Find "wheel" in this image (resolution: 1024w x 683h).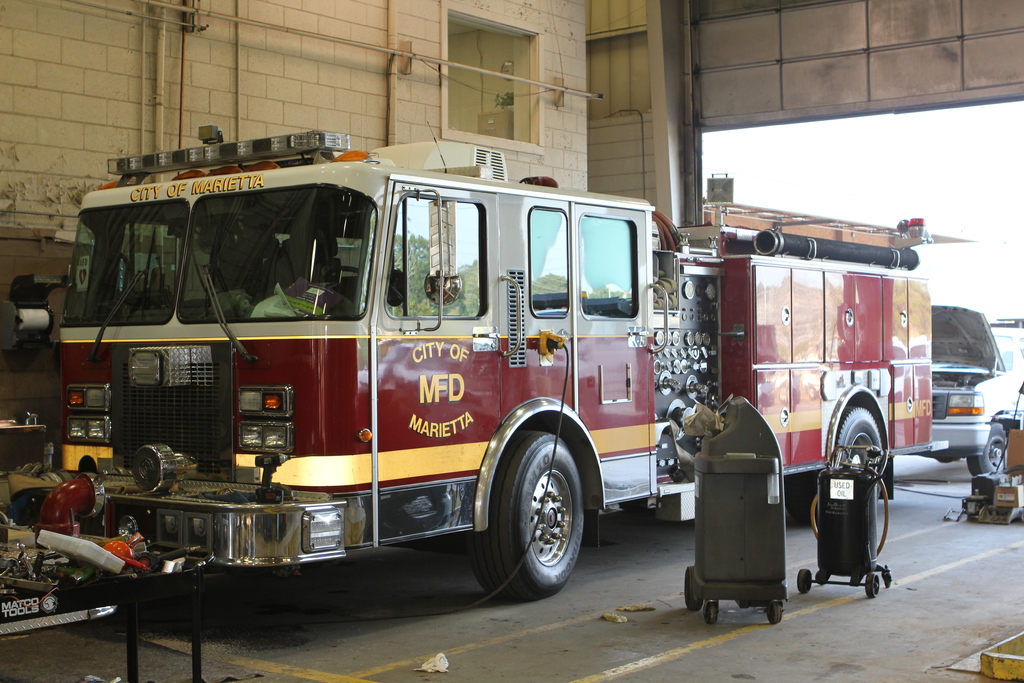
{"left": 765, "top": 603, "right": 783, "bottom": 627}.
